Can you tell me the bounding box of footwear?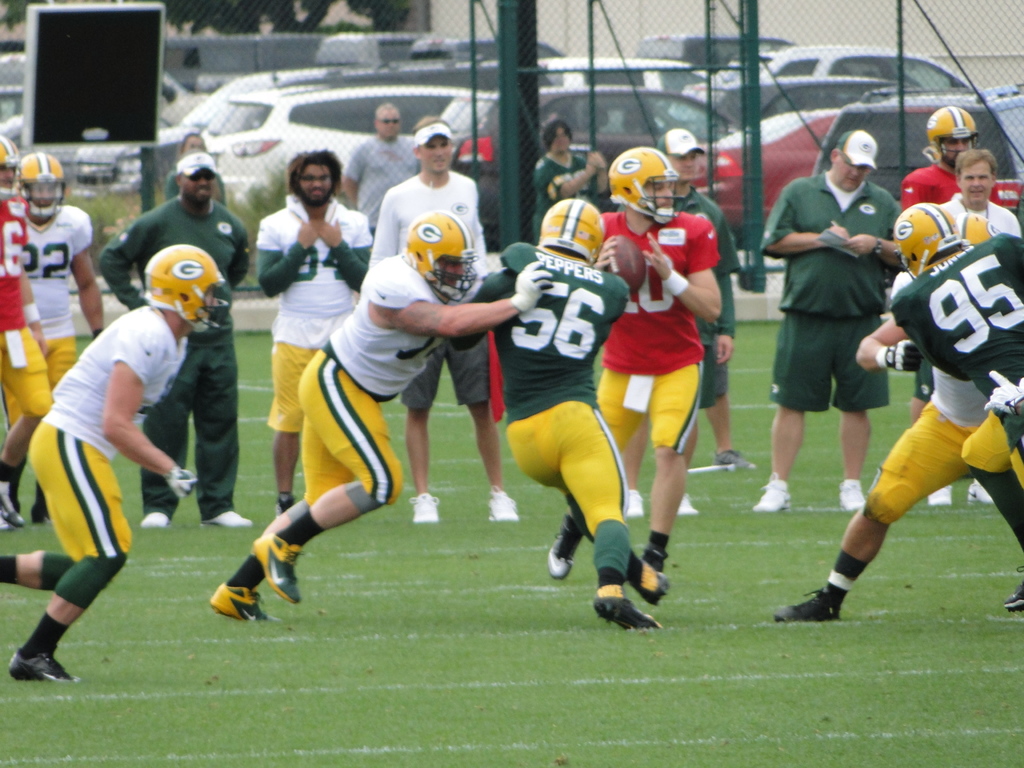
bbox=(0, 515, 16, 530).
